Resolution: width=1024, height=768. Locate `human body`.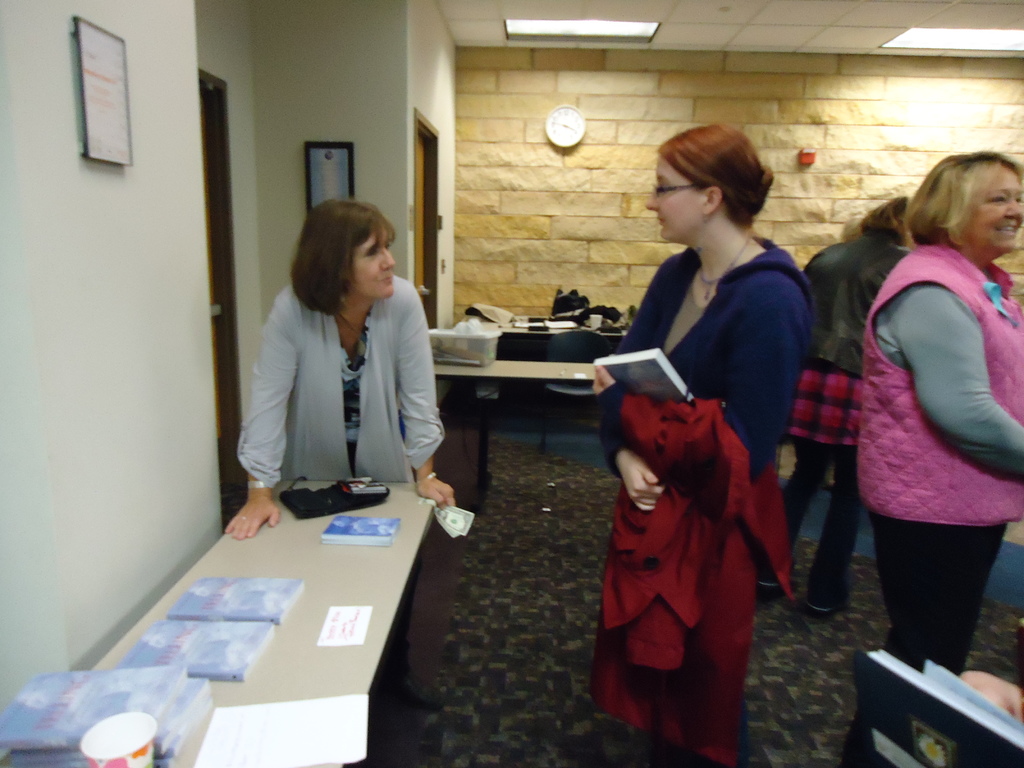
(588,129,812,761).
